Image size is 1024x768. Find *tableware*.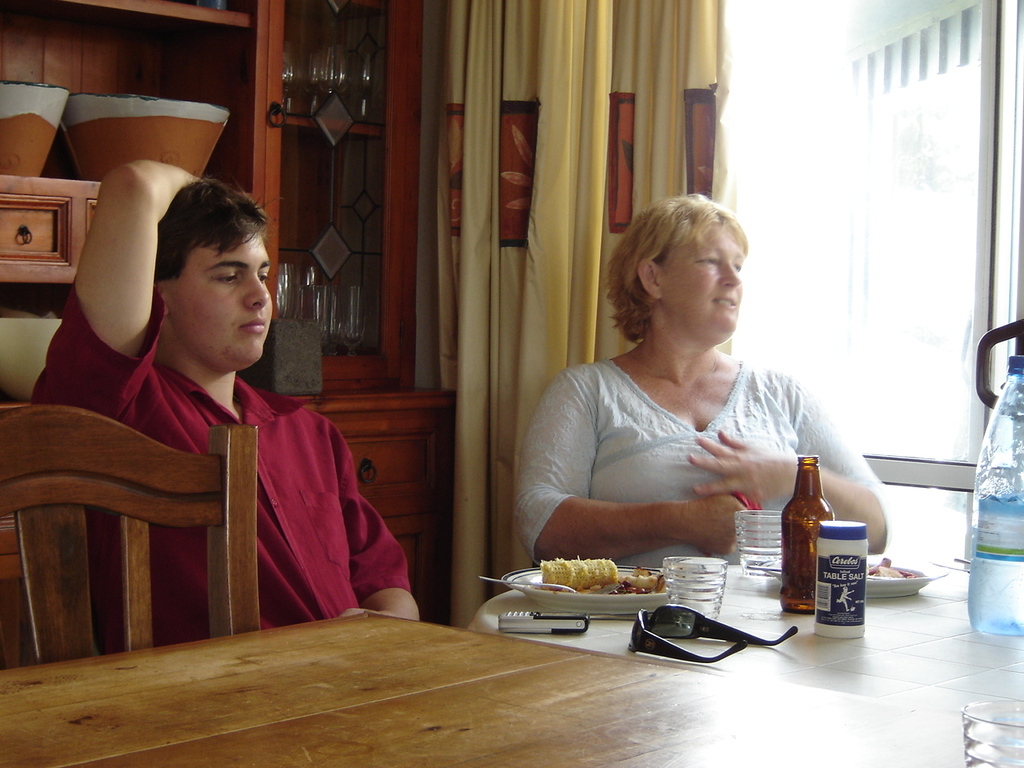
x1=474, y1=574, x2=621, y2=600.
